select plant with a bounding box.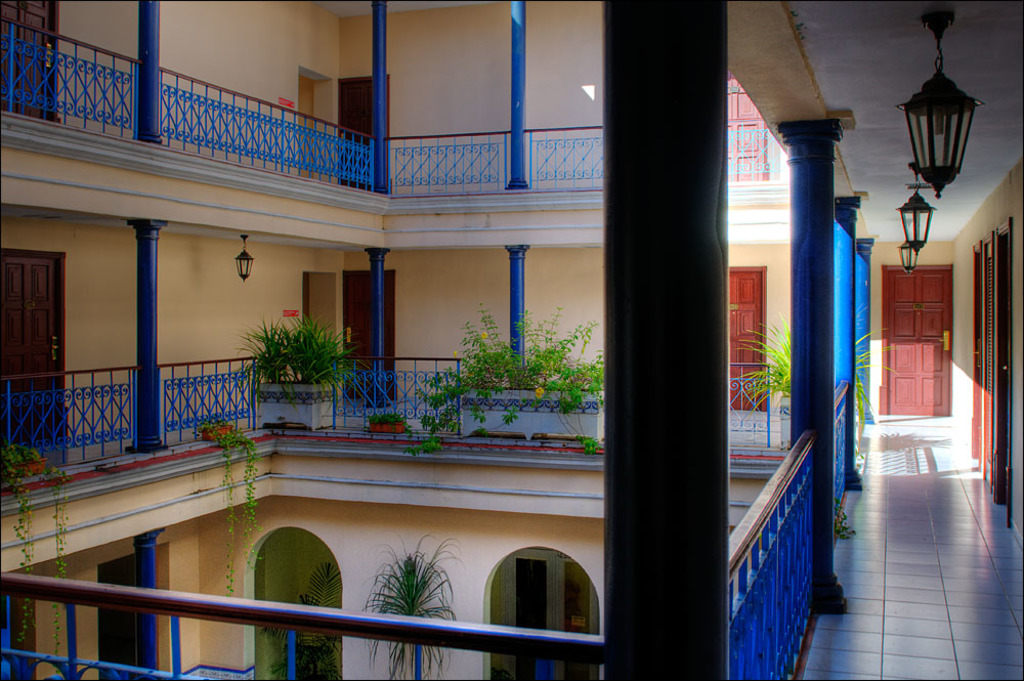
(x1=730, y1=318, x2=801, y2=424).
